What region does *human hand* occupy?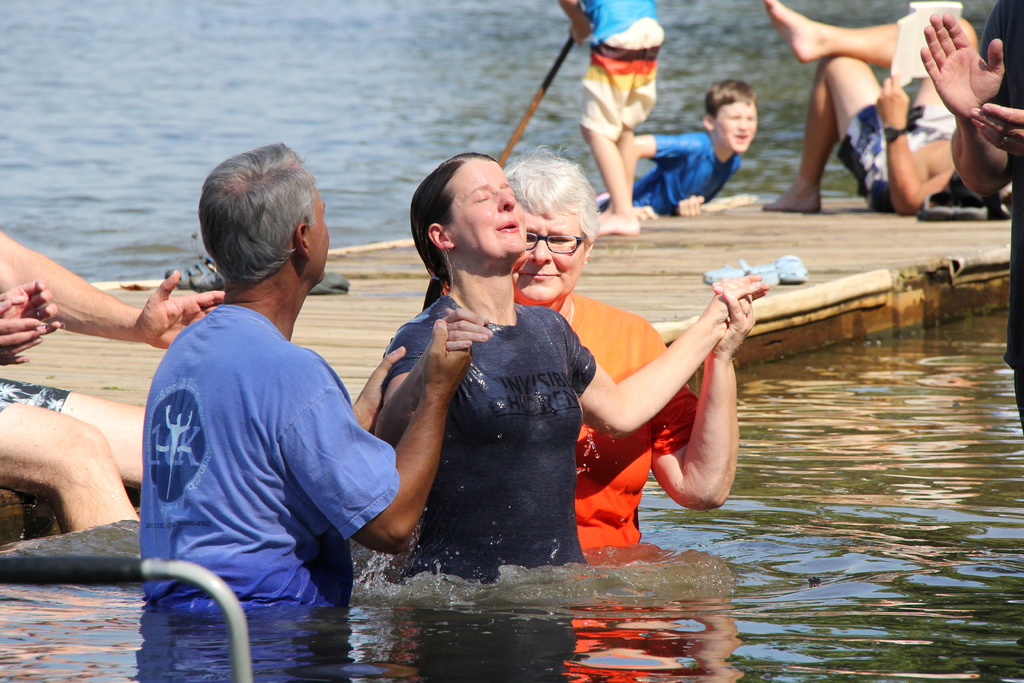
(left=0, top=278, right=63, bottom=340).
